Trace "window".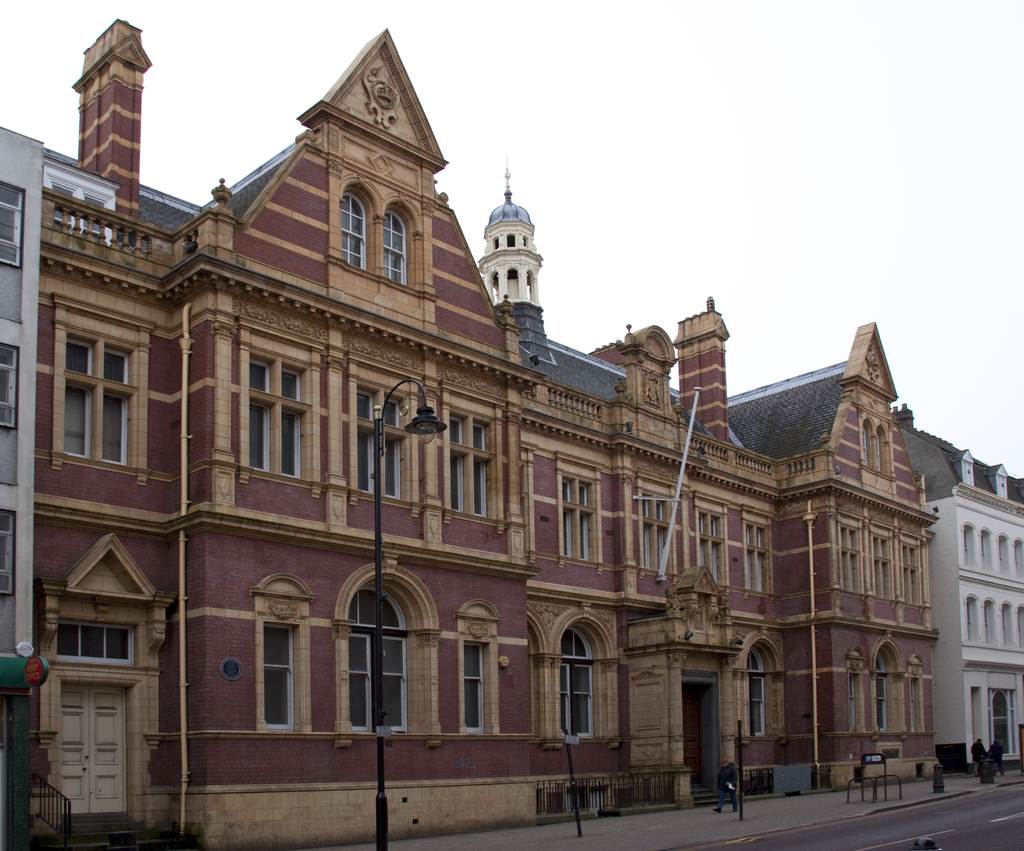
Traced to 740 519 765 588.
